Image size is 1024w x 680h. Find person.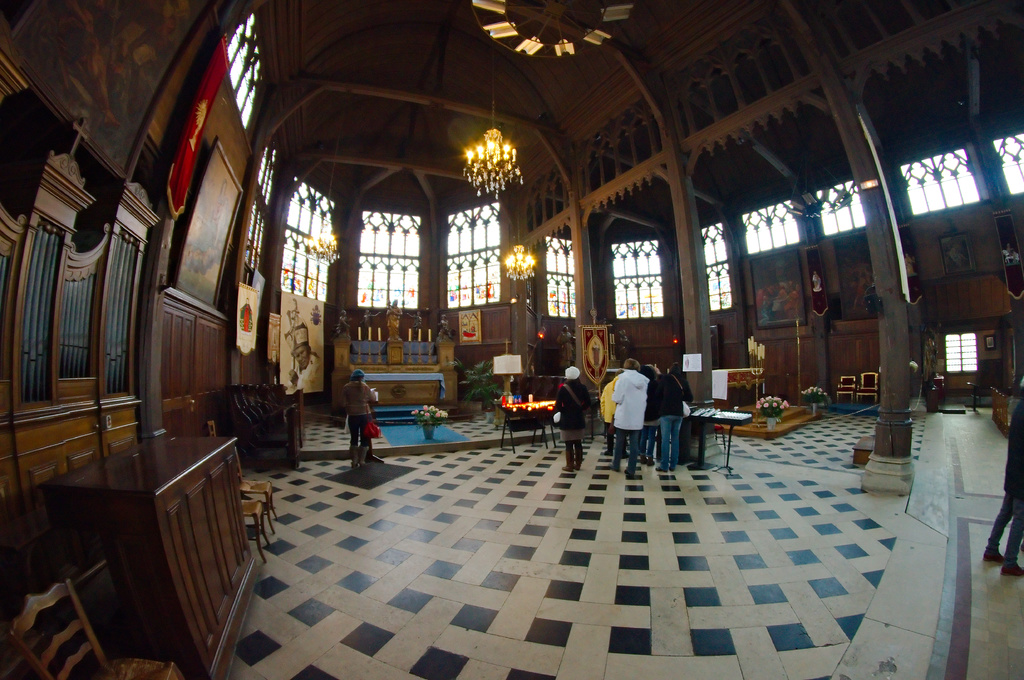
region(340, 370, 374, 471).
